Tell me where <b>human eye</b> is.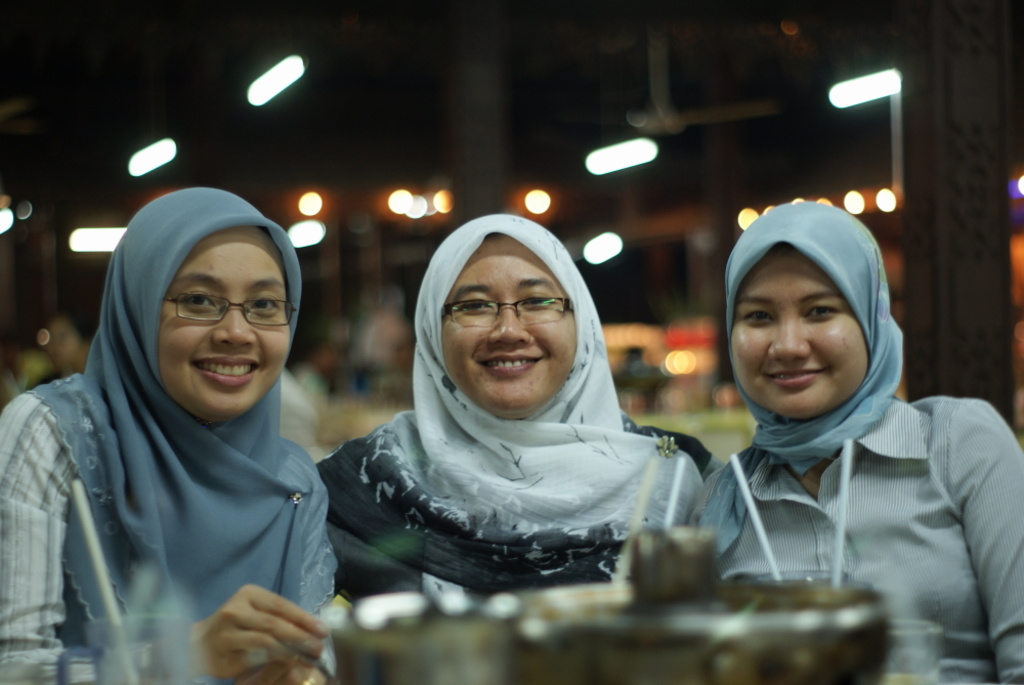
<b>human eye</b> is at 178/290/218/315.
